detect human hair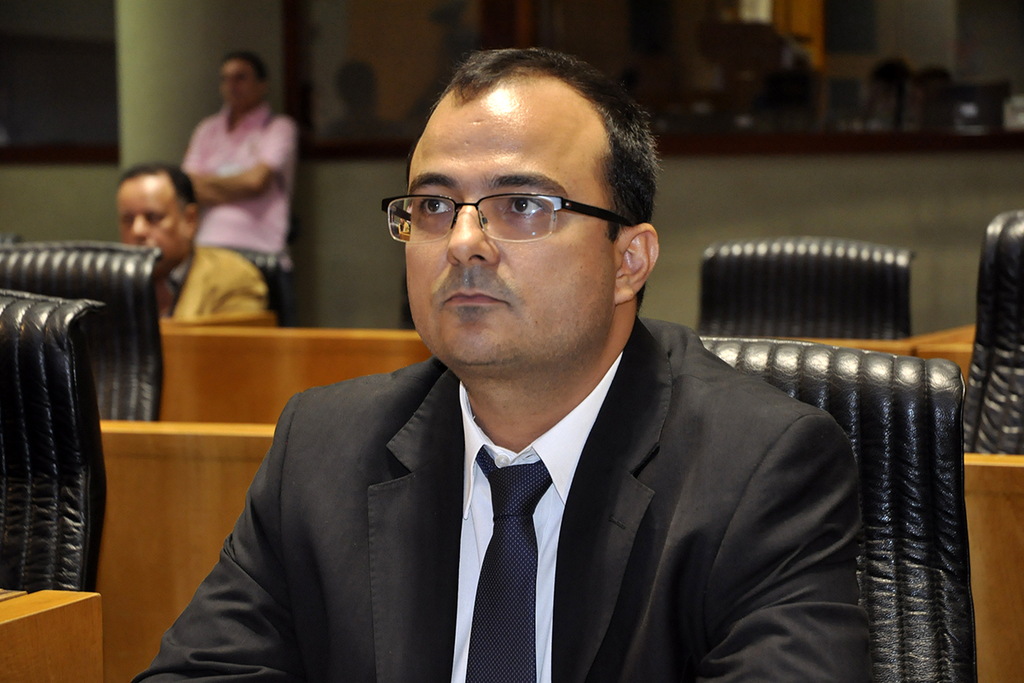
<bbox>407, 53, 666, 314</bbox>
